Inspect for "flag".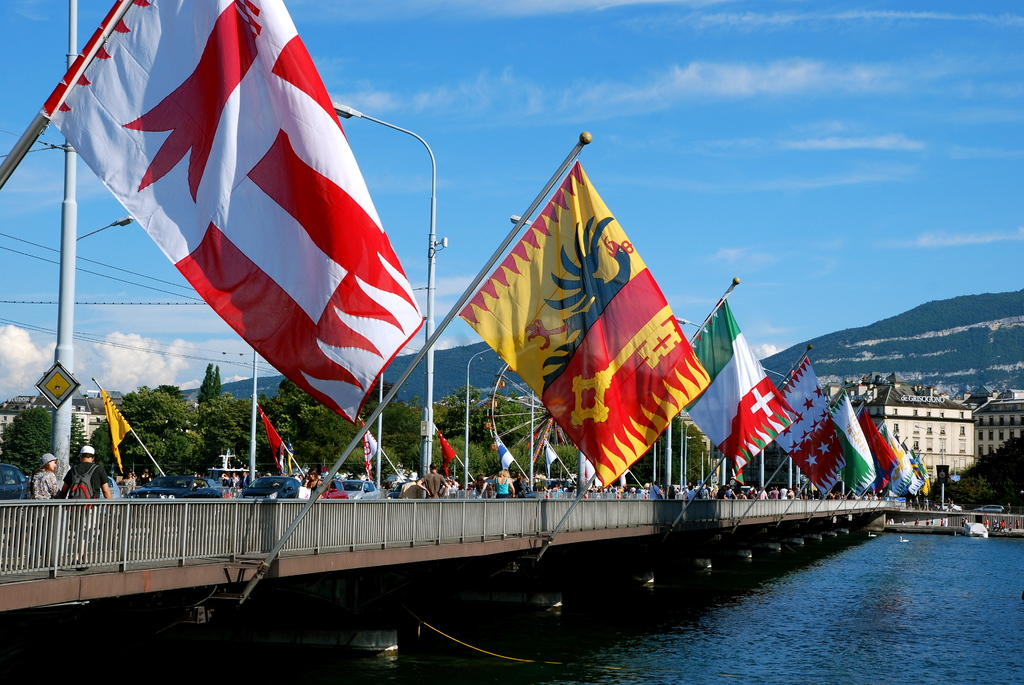
Inspection: <box>98,386,131,475</box>.
